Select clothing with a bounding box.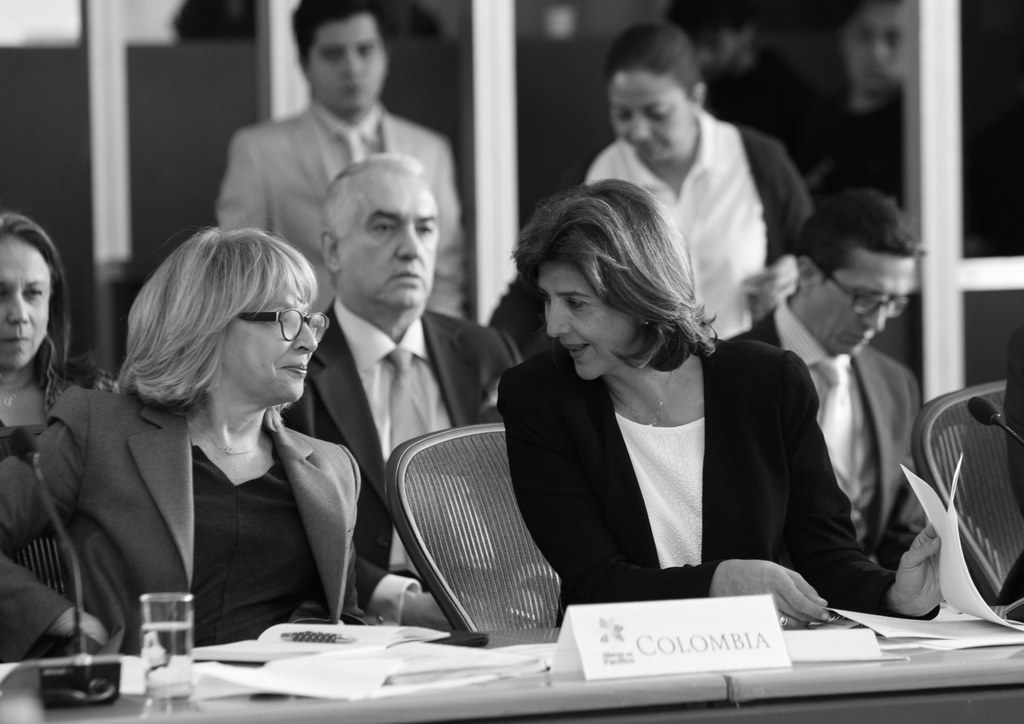
bbox=[37, 330, 390, 678].
